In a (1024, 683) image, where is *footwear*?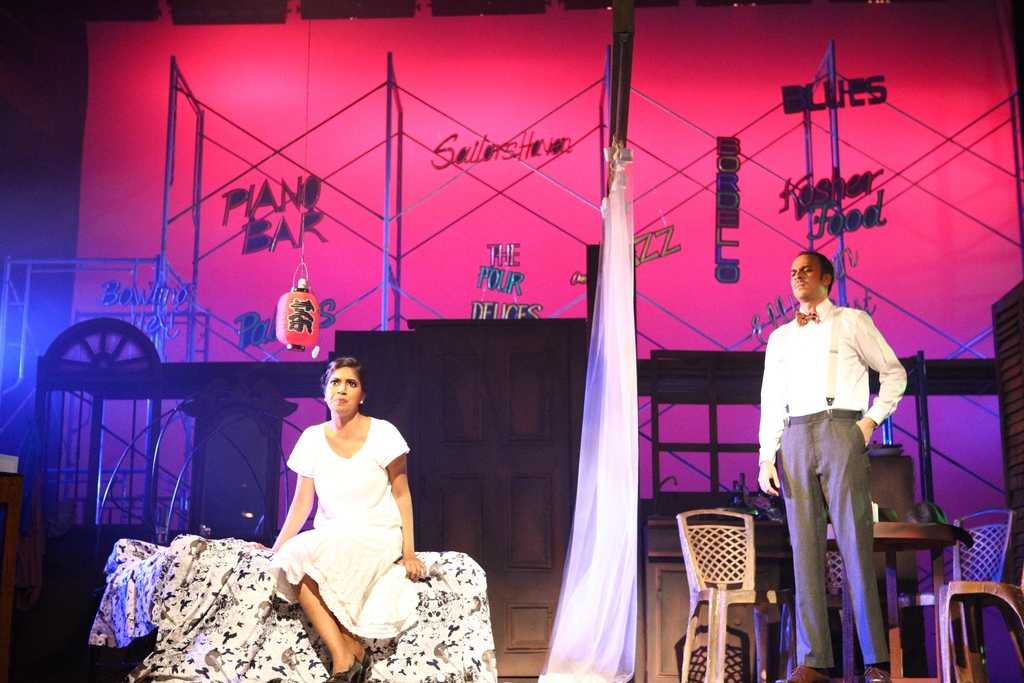
bbox=[769, 666, 835, 682].
